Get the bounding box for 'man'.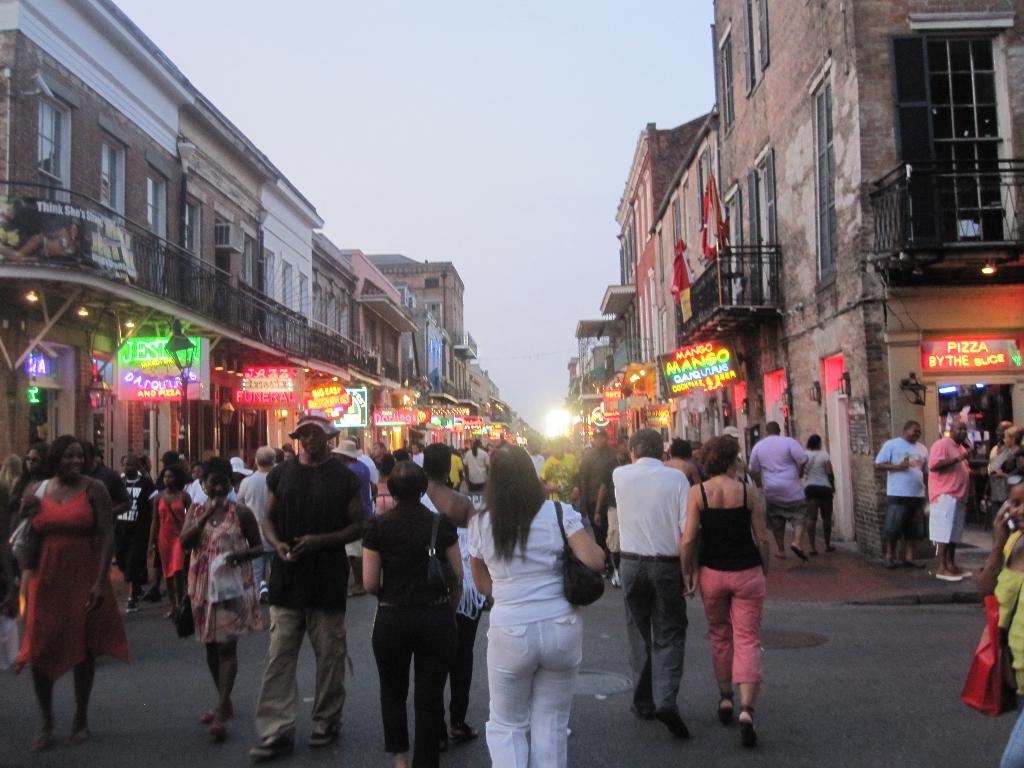
{"x1": 749, "y1": 421, "x2": 810, "y2": 565}.
